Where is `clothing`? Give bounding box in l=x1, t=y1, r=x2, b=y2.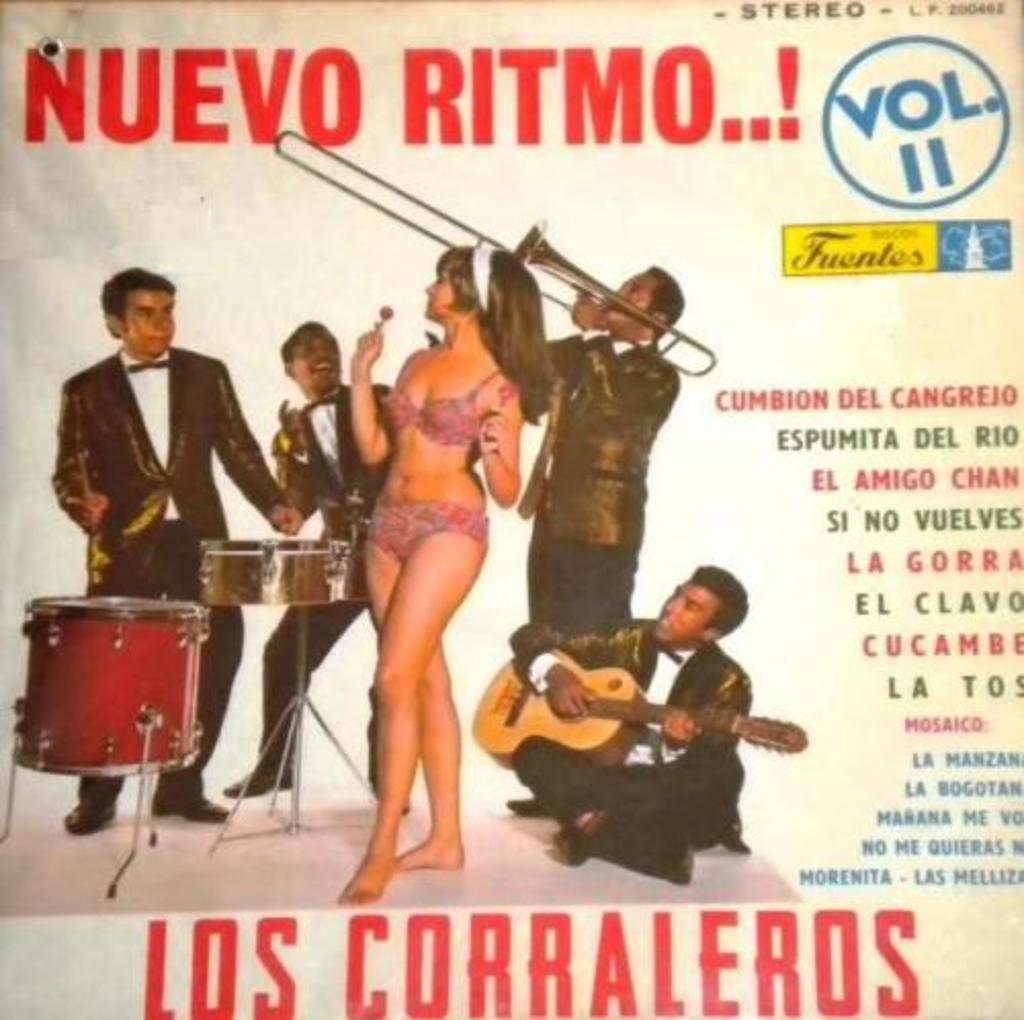
l=51, t=346, r=291, b=805.
